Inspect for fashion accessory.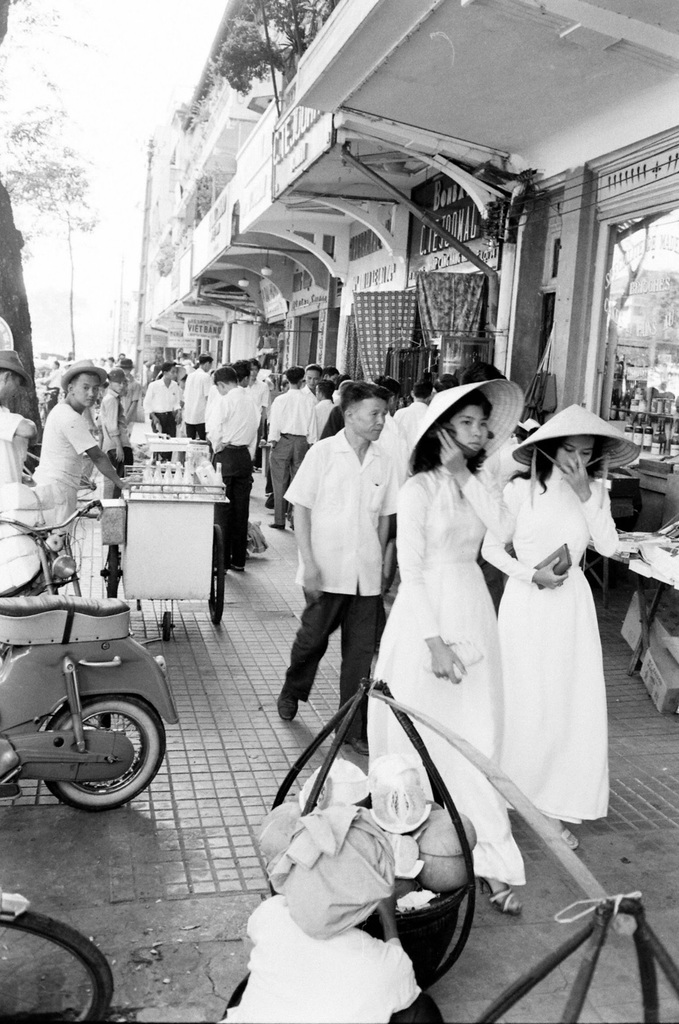
Inspection: bbox(228, 562, 246, 571).
